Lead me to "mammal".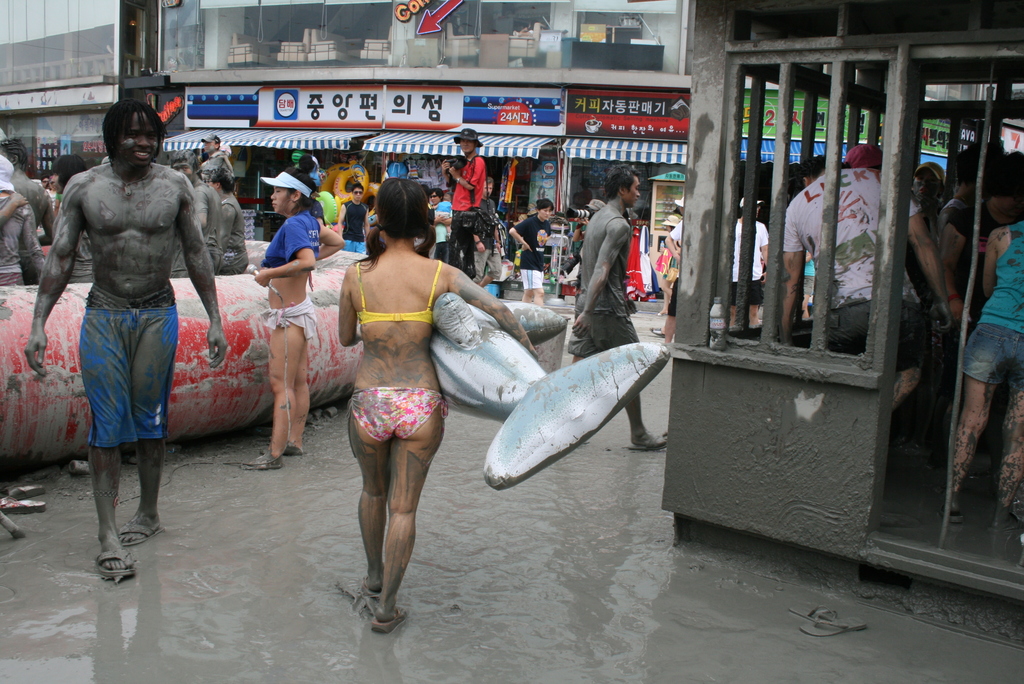
Lead to rect(166, 146, 223, 281).
